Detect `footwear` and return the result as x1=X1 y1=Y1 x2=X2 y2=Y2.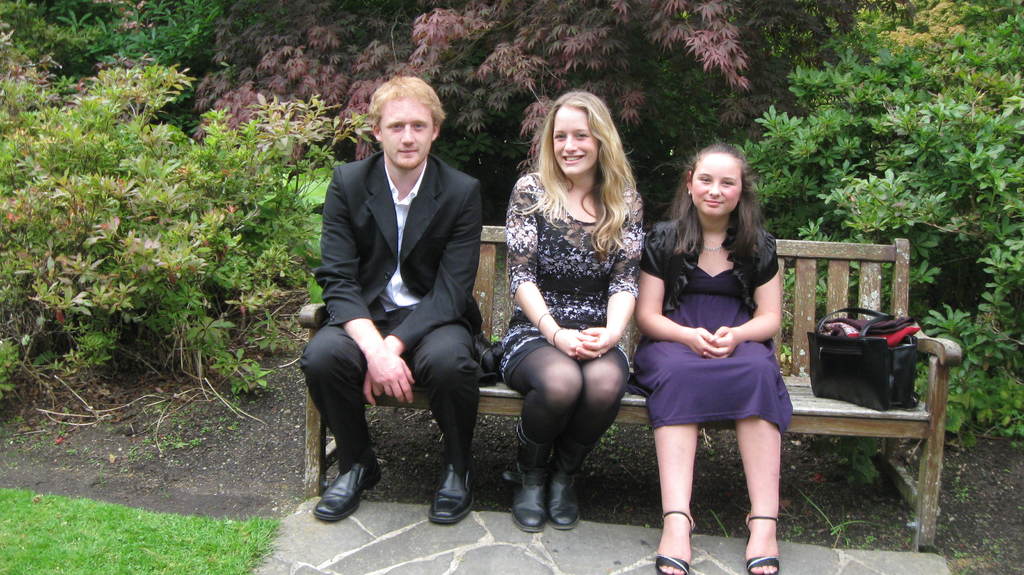
x1=743 y1=509 x2=781 y2=574.
